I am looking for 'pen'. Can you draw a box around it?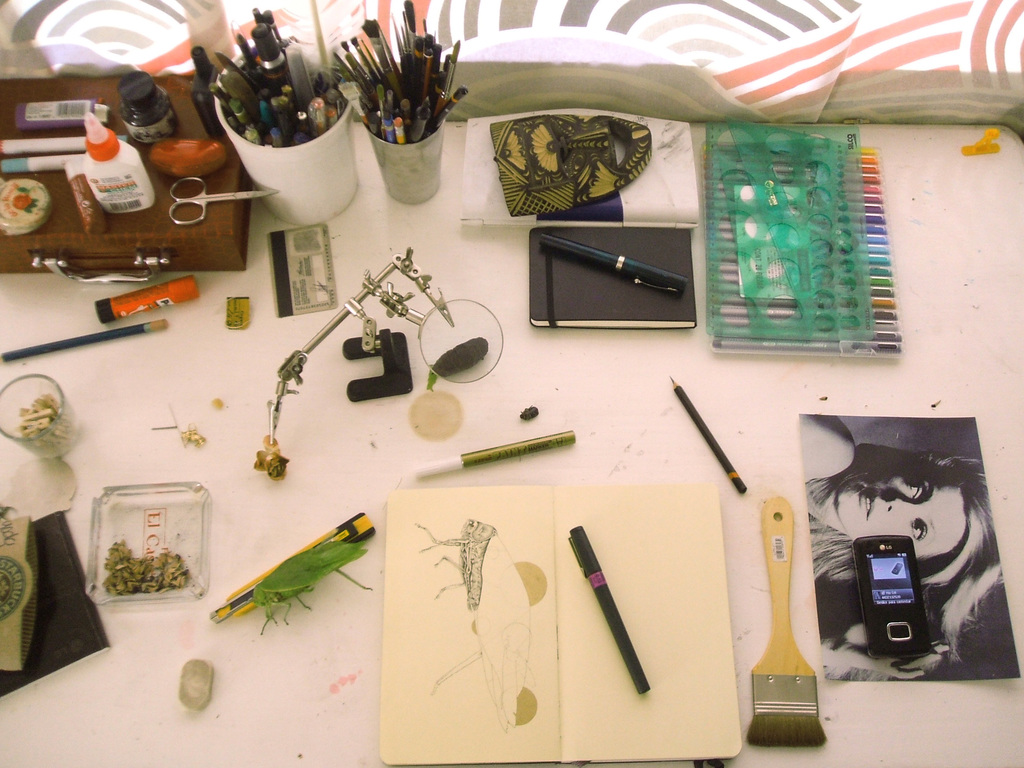
Sure, the bounding box is x1=189, y1=41, x2=227, y2=145.
